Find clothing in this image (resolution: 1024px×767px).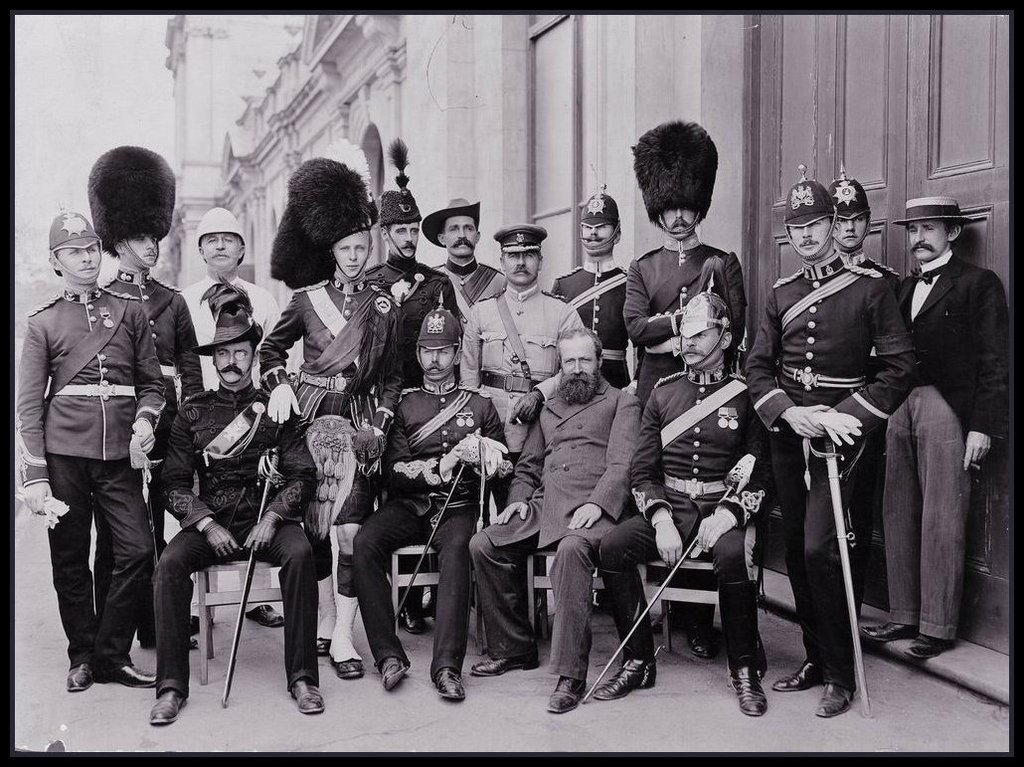
Rect(262, 279, 403, 414).
